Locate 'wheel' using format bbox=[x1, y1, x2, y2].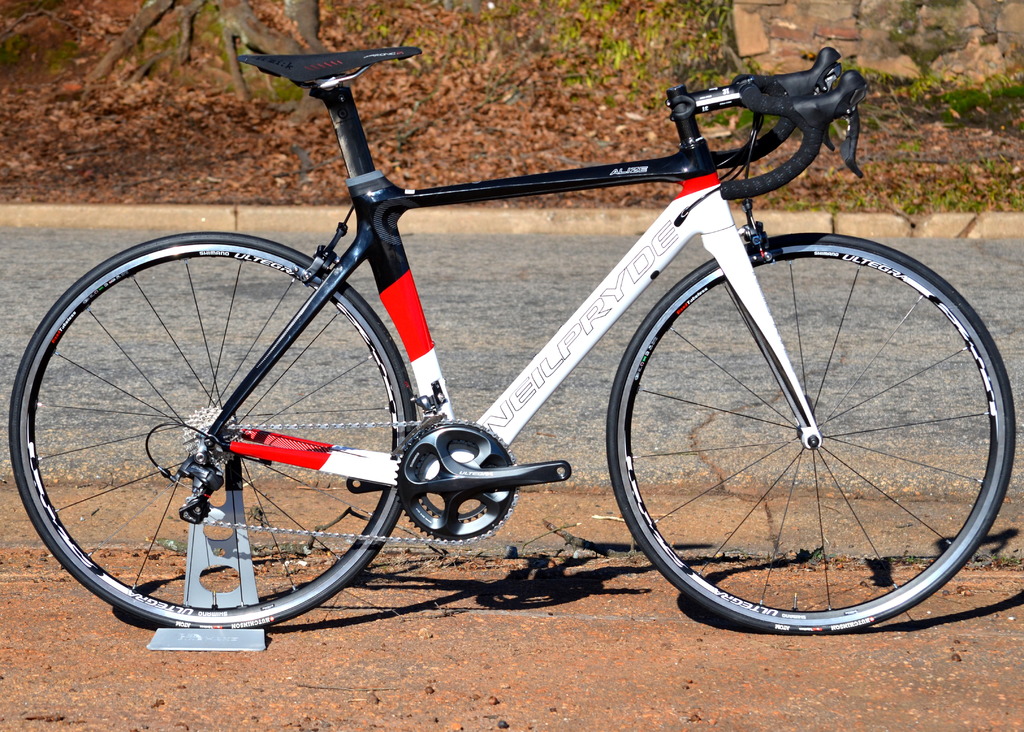
bbox=[30, 243, 397, 639].
